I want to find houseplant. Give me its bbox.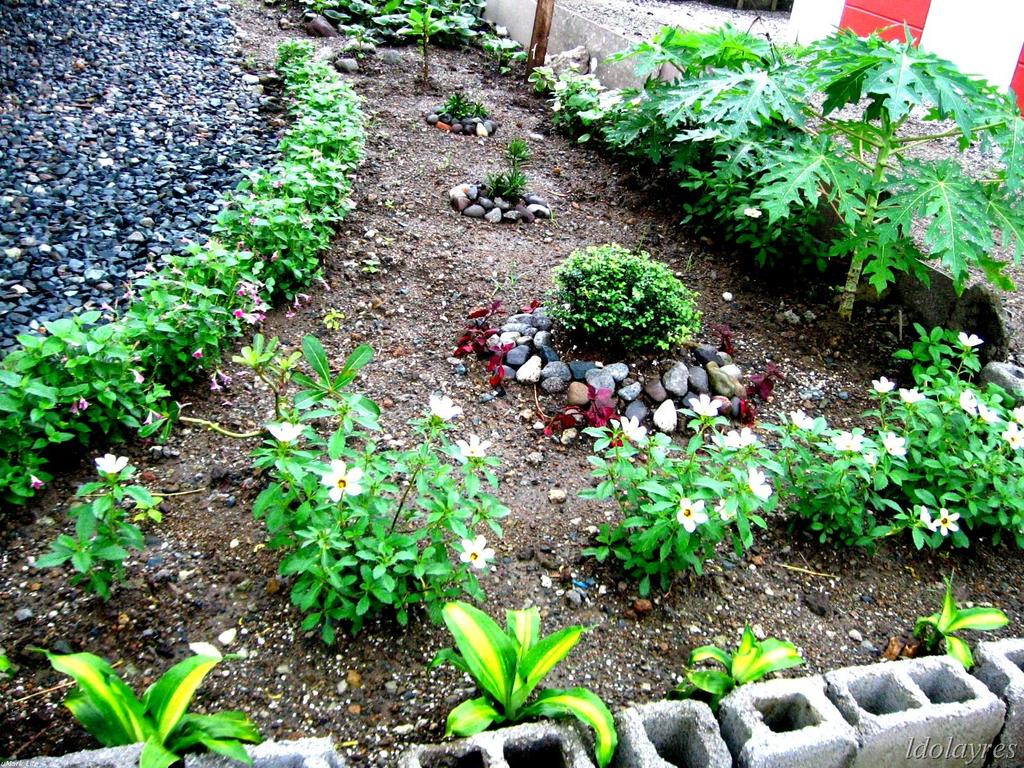
(415, 600, 627, 756).
